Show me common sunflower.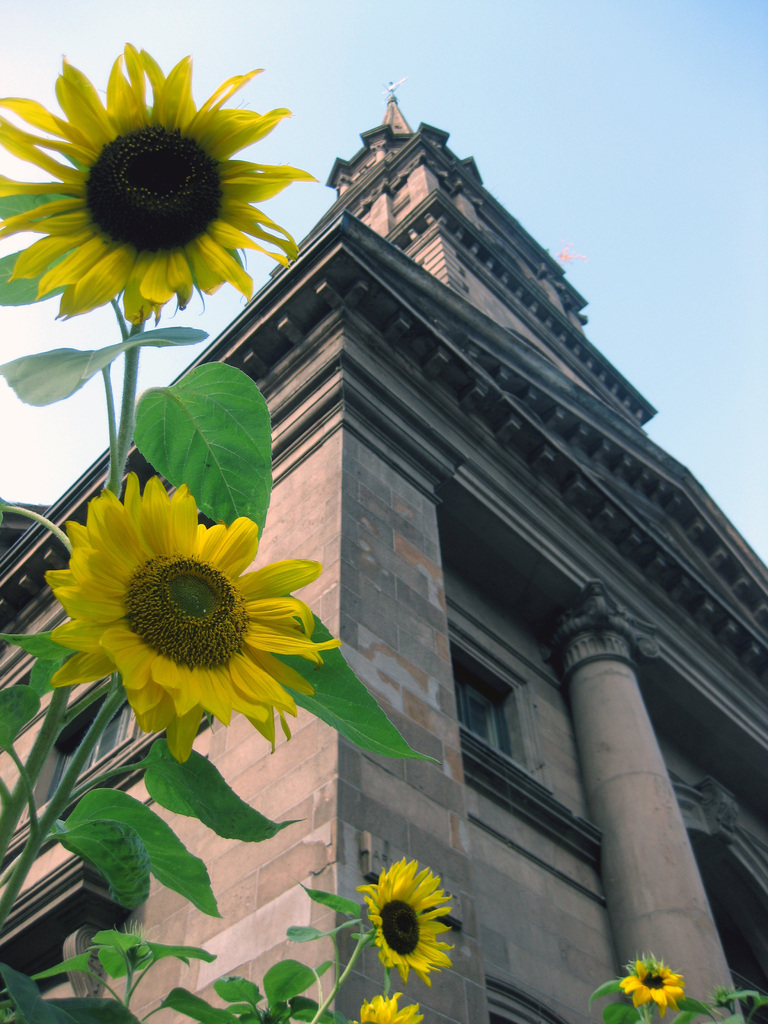
common sunflower is here: [x1=621, y1=949, x2=671, y2=1012].
